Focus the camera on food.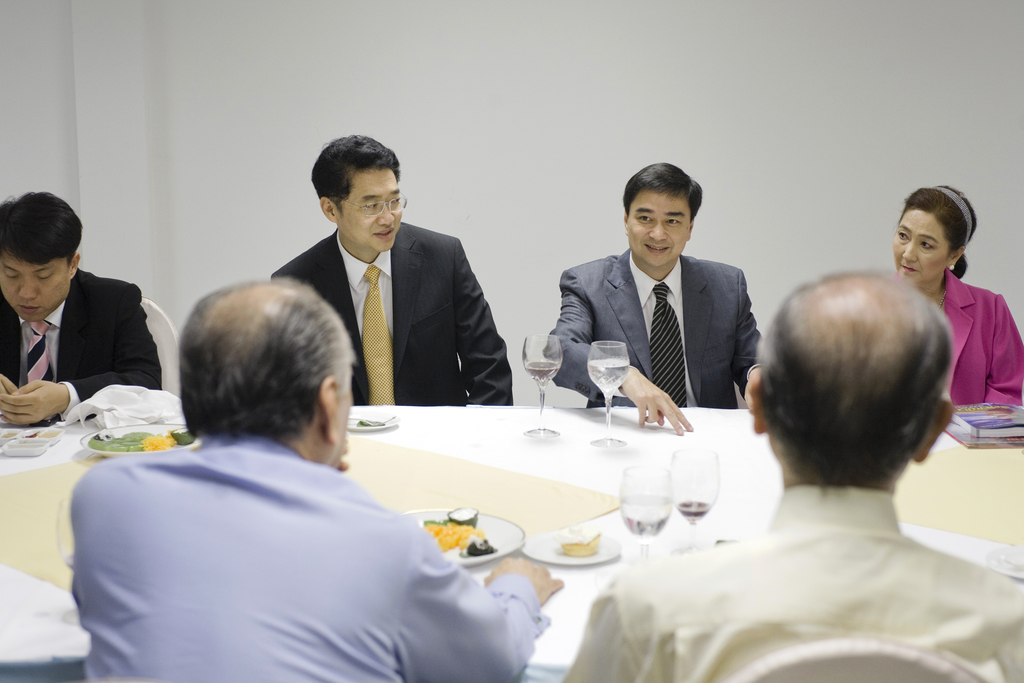
Focus region: (419,517,499,557).
